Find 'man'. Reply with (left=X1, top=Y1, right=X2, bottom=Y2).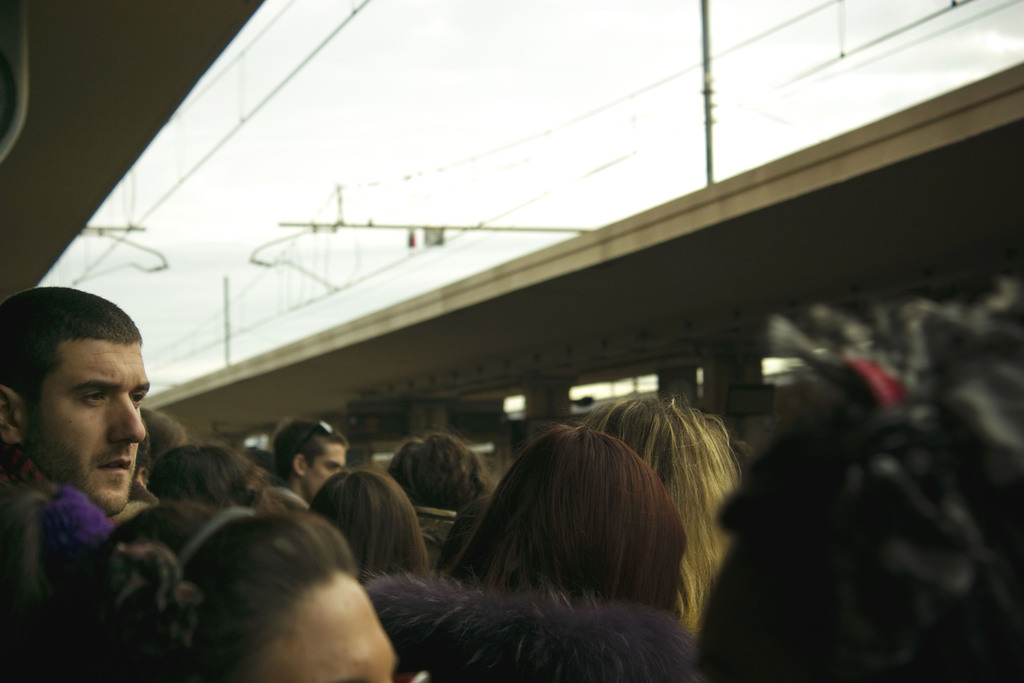
(left=274, top=419, right=350, bottom=503).
